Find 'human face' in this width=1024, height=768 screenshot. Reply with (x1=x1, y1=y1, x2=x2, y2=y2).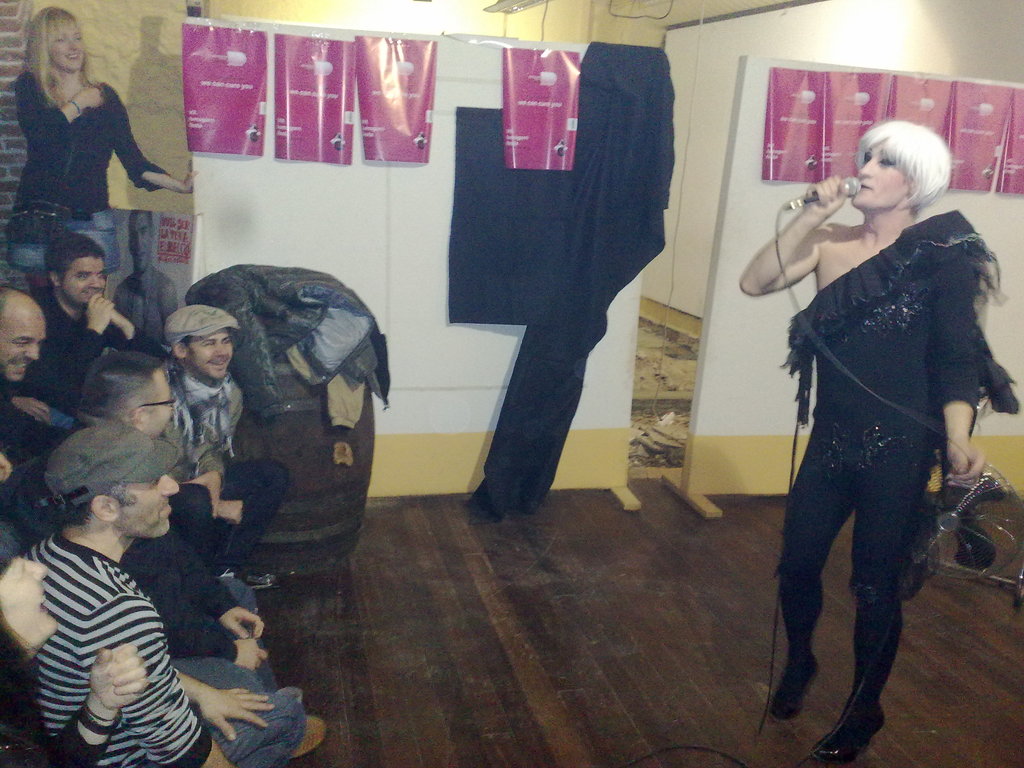
(x1=0, y1=557, x2=63, y2=651).
